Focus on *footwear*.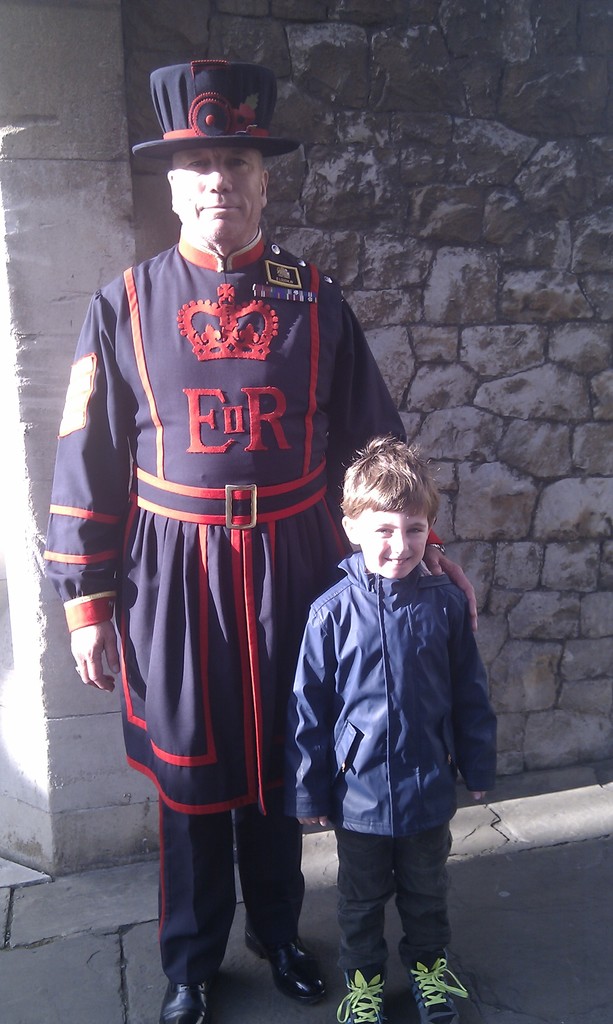
Focused at [x1=406, y1=969, x2=456, y2=1023].
